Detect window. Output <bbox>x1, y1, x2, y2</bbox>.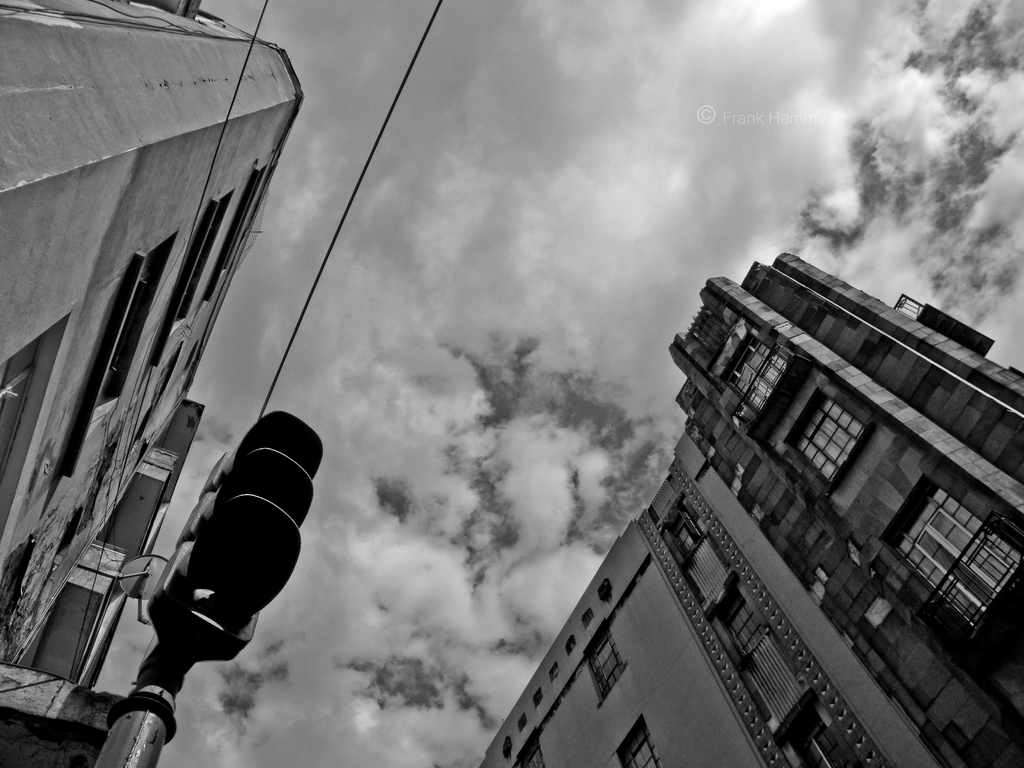
<bbox>721, 330, 785, 433</bbox>.
